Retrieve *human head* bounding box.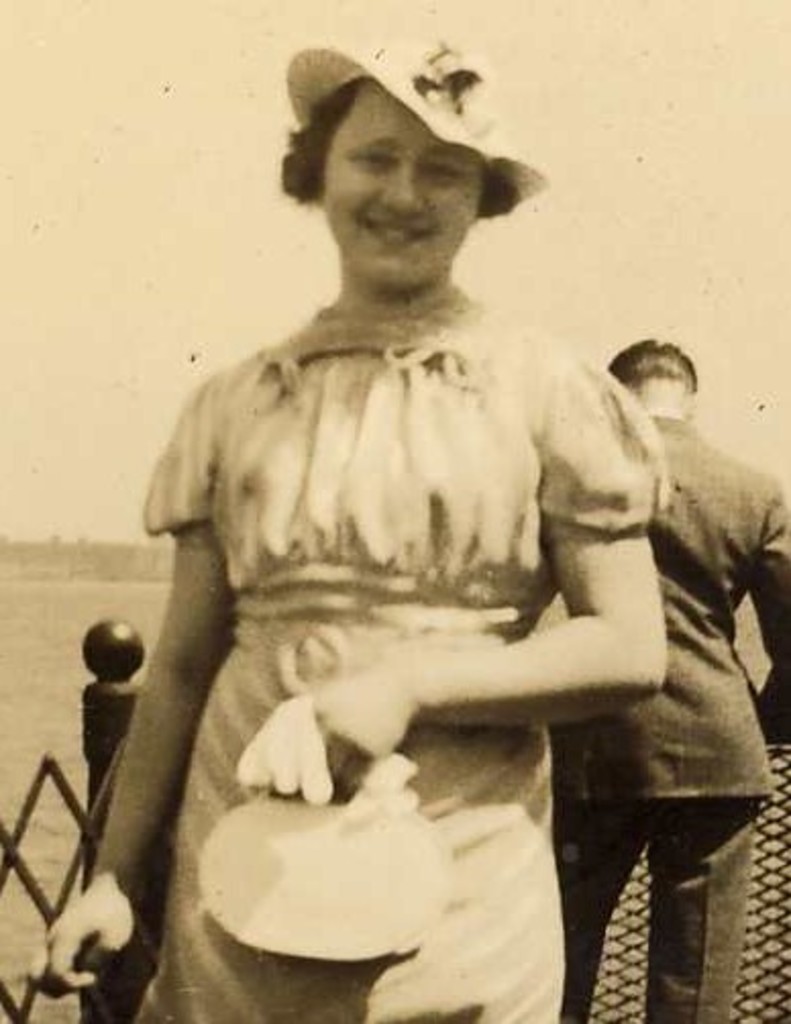
Bounding box: (275, 63, 520, 261).
